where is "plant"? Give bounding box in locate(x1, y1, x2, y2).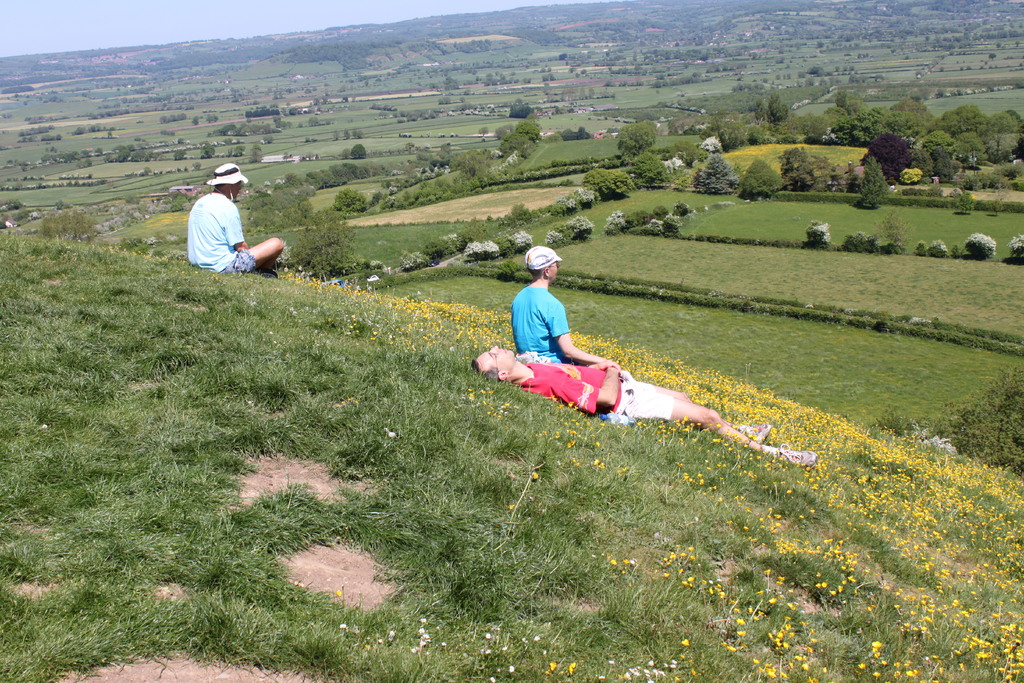
locate(1010, 236, 1023, 261).
